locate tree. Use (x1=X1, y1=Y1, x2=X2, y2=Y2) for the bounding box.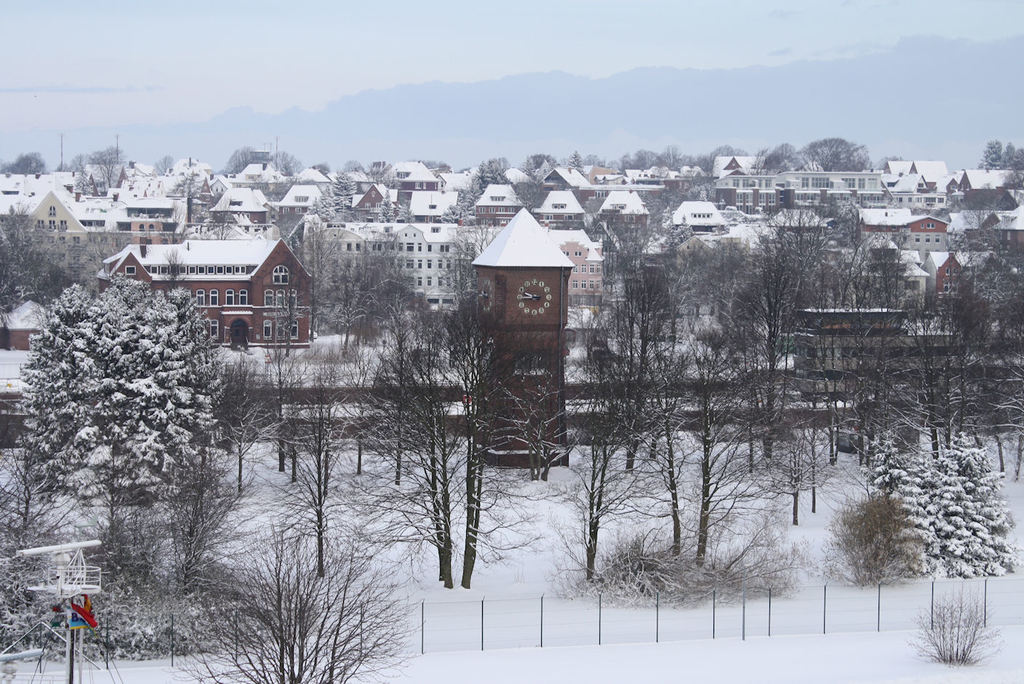
(x1=0, y1=202, x2=108, y2=332).
